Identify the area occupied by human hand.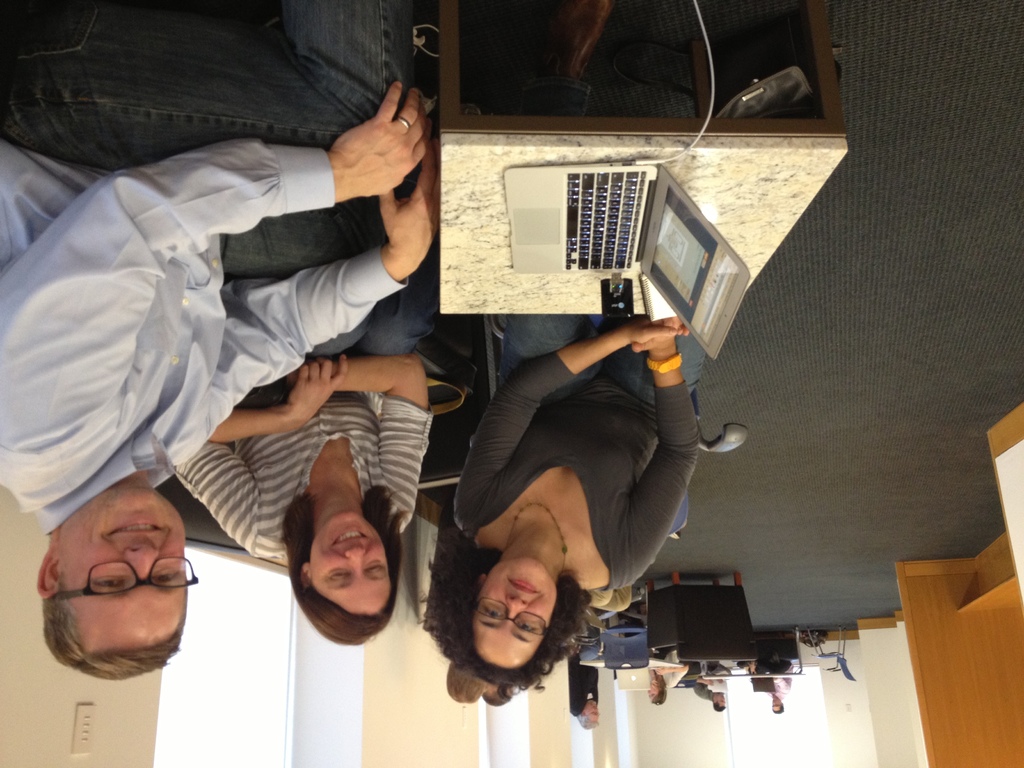
Area: <box>632,318,676,356</box>.
